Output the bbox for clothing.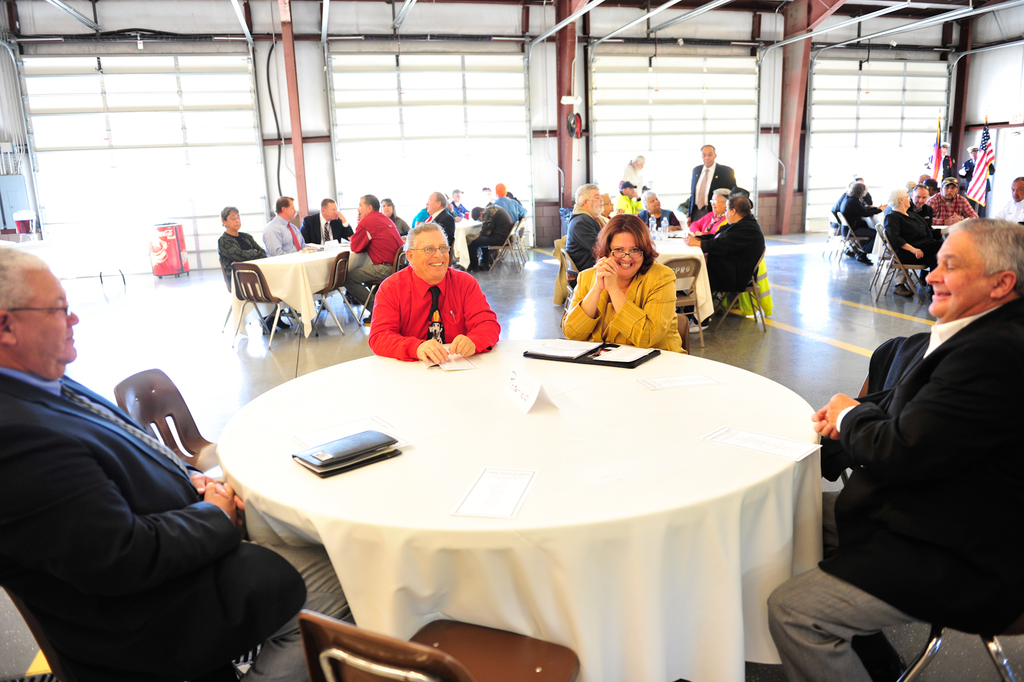
(x1=369, y1=251, x2=497, y2=360).
